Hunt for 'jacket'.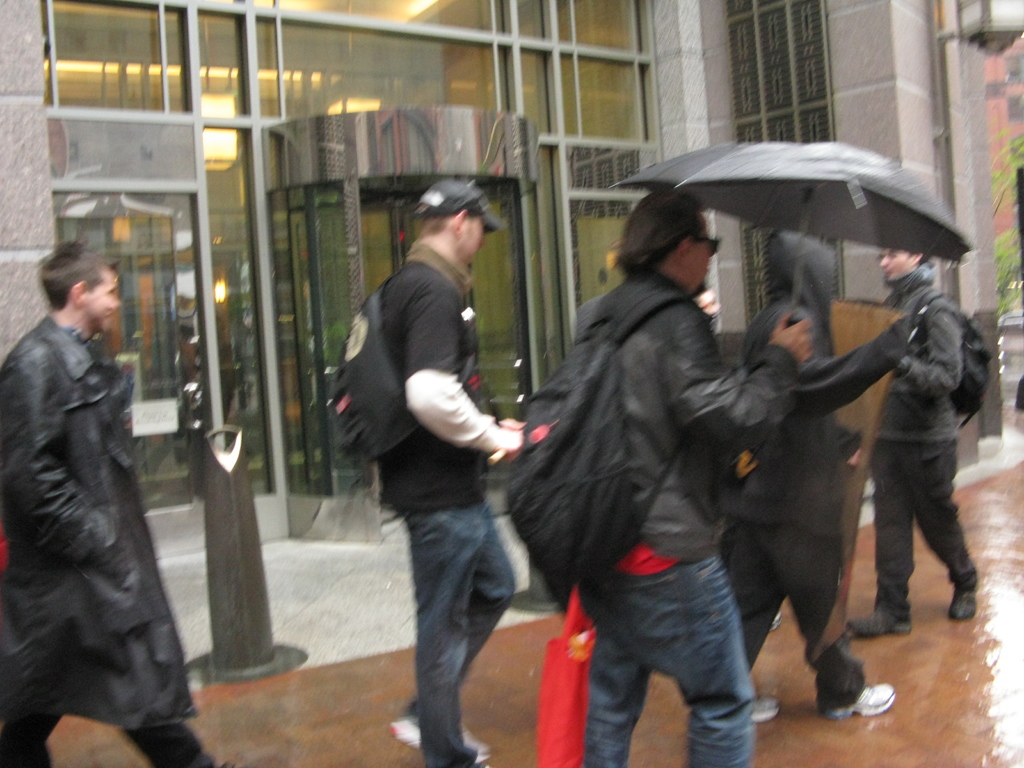
Hunted down at [left=0, top=309, right=198, bottom=730].
